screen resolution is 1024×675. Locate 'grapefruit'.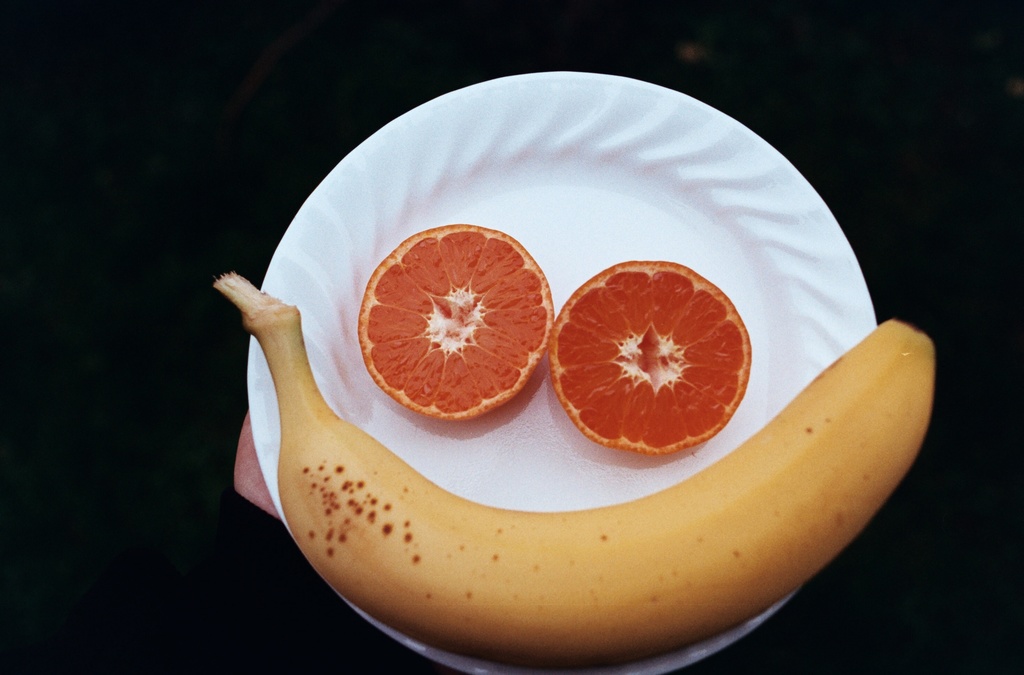
x1=357, y1=221, x2=554, y2=423.
